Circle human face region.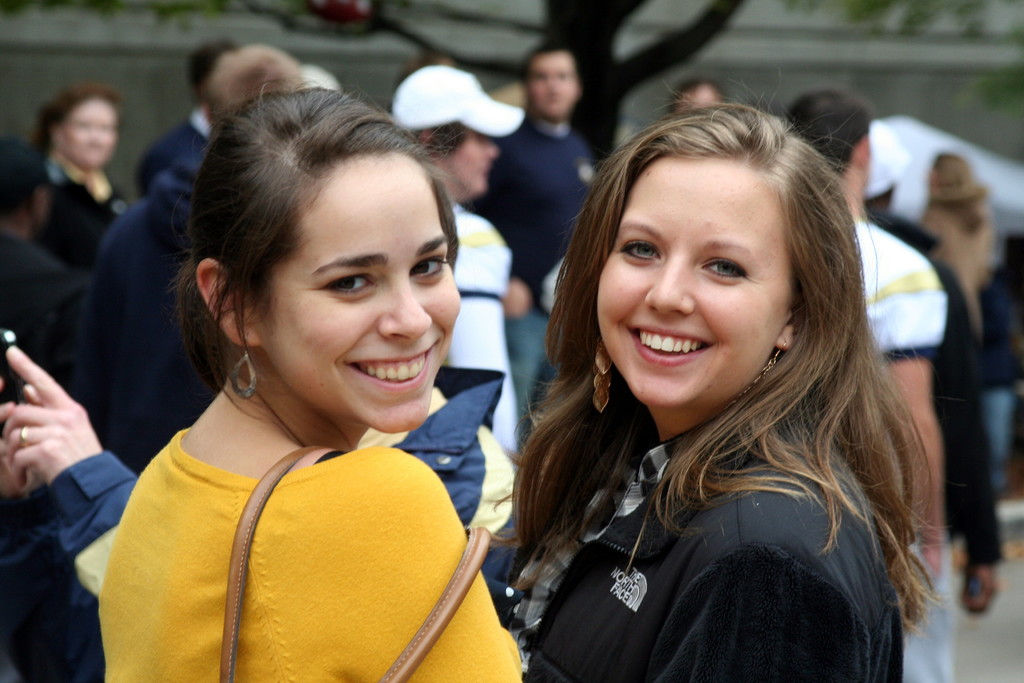
Region: 265 156 460 434.
